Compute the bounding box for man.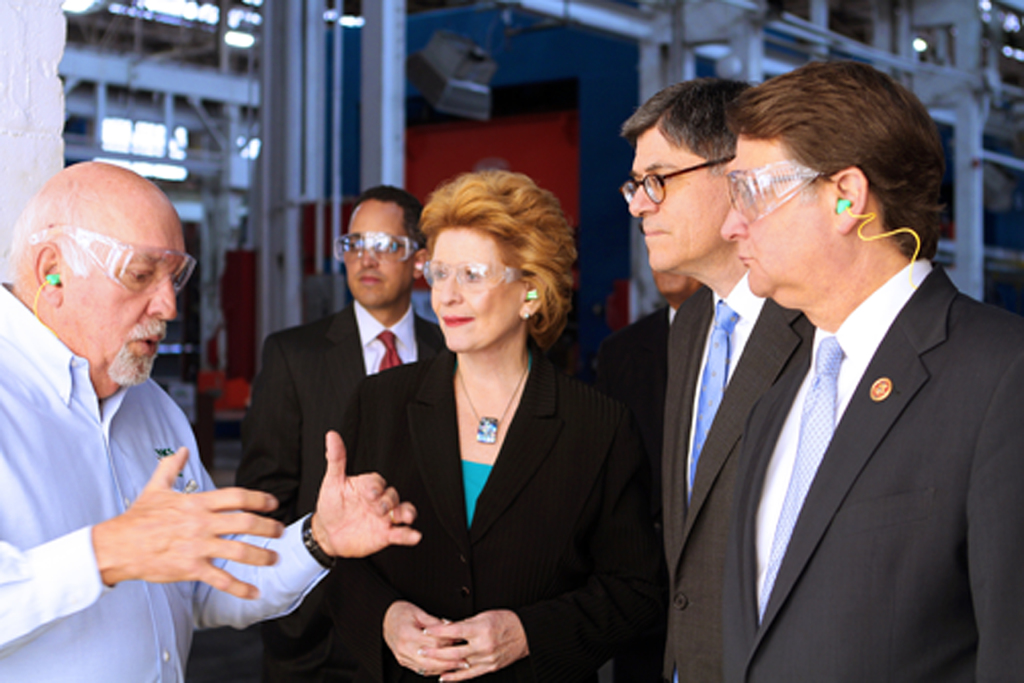
locate(598, 226, 701, 682).
